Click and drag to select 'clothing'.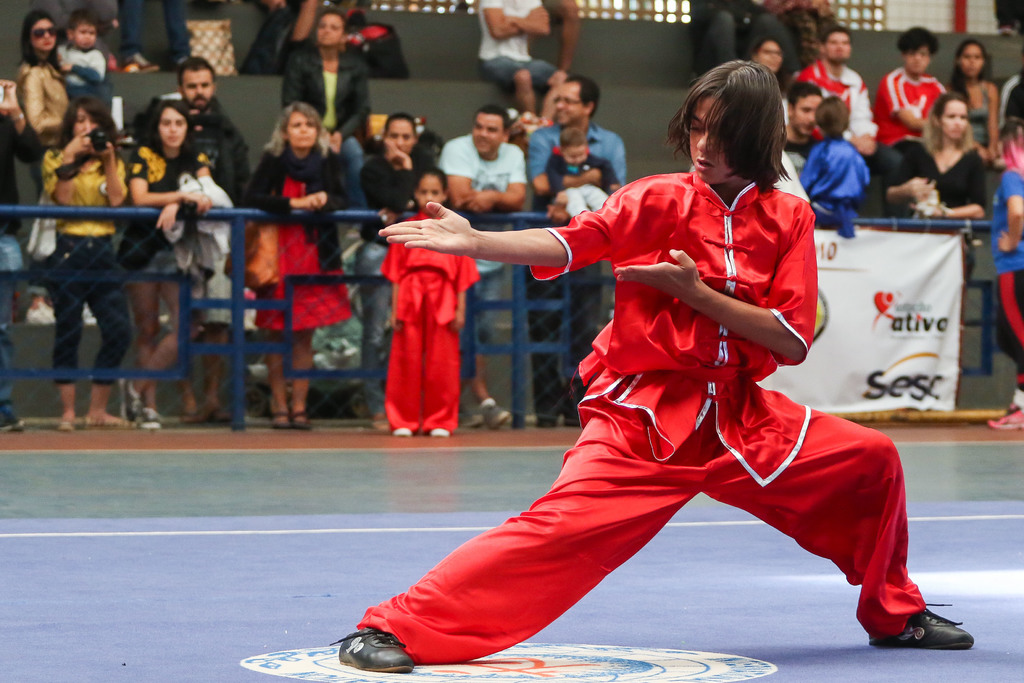
Selection: {"x1": 772, "y1": 143, "x2": 819, "y2": 223}.
